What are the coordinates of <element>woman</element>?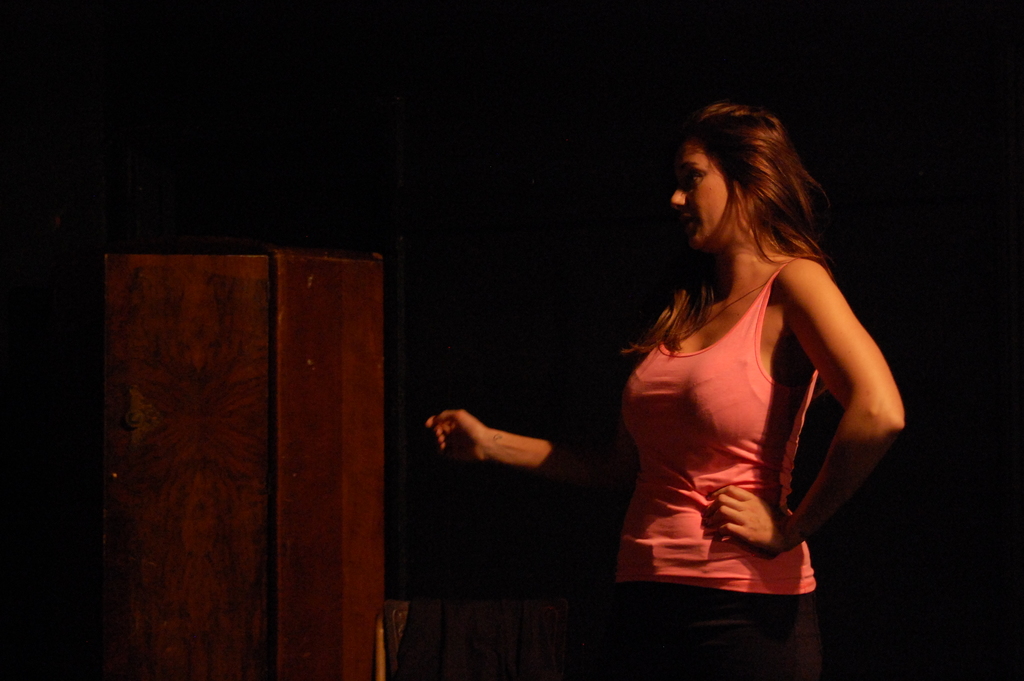
[left=466, top=94, right=868, bottom=659].
